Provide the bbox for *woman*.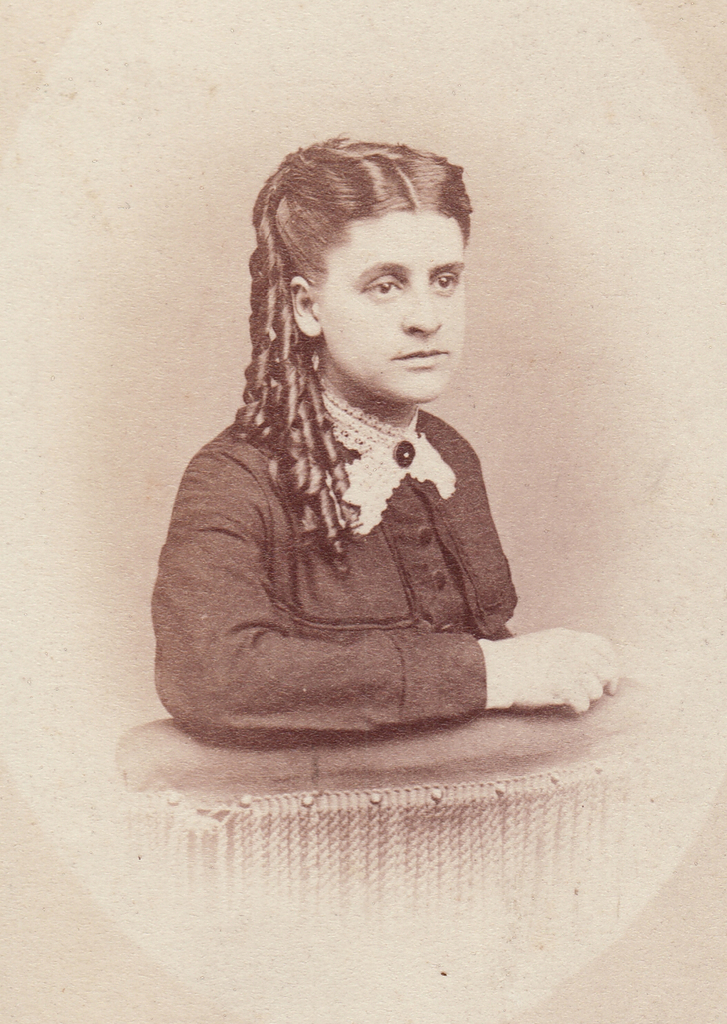
select_region(148, 121, 575, 753).
